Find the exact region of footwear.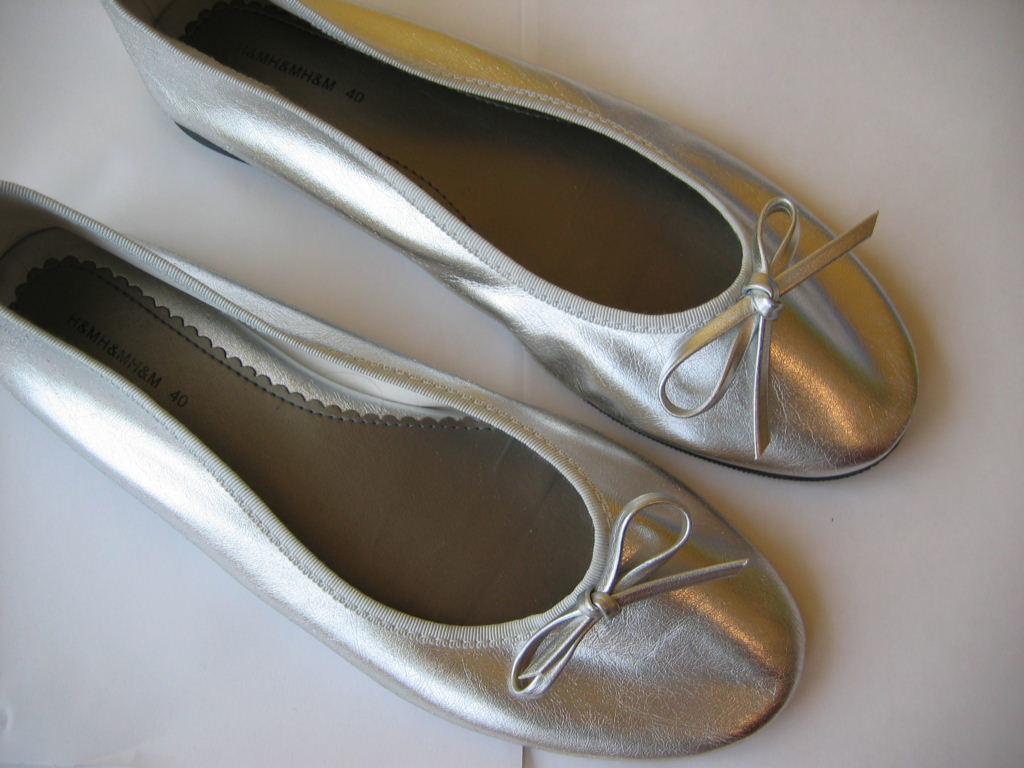
Exact region: 100/0/924/490.
